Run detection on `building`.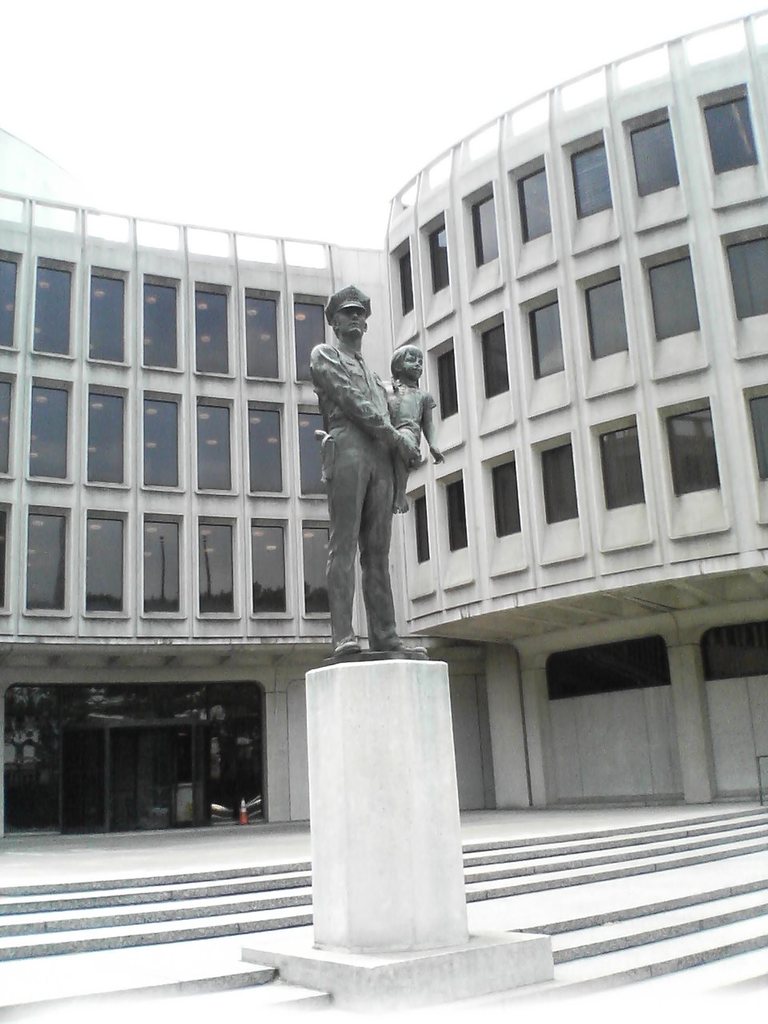
Result: 0 7 767 845.
